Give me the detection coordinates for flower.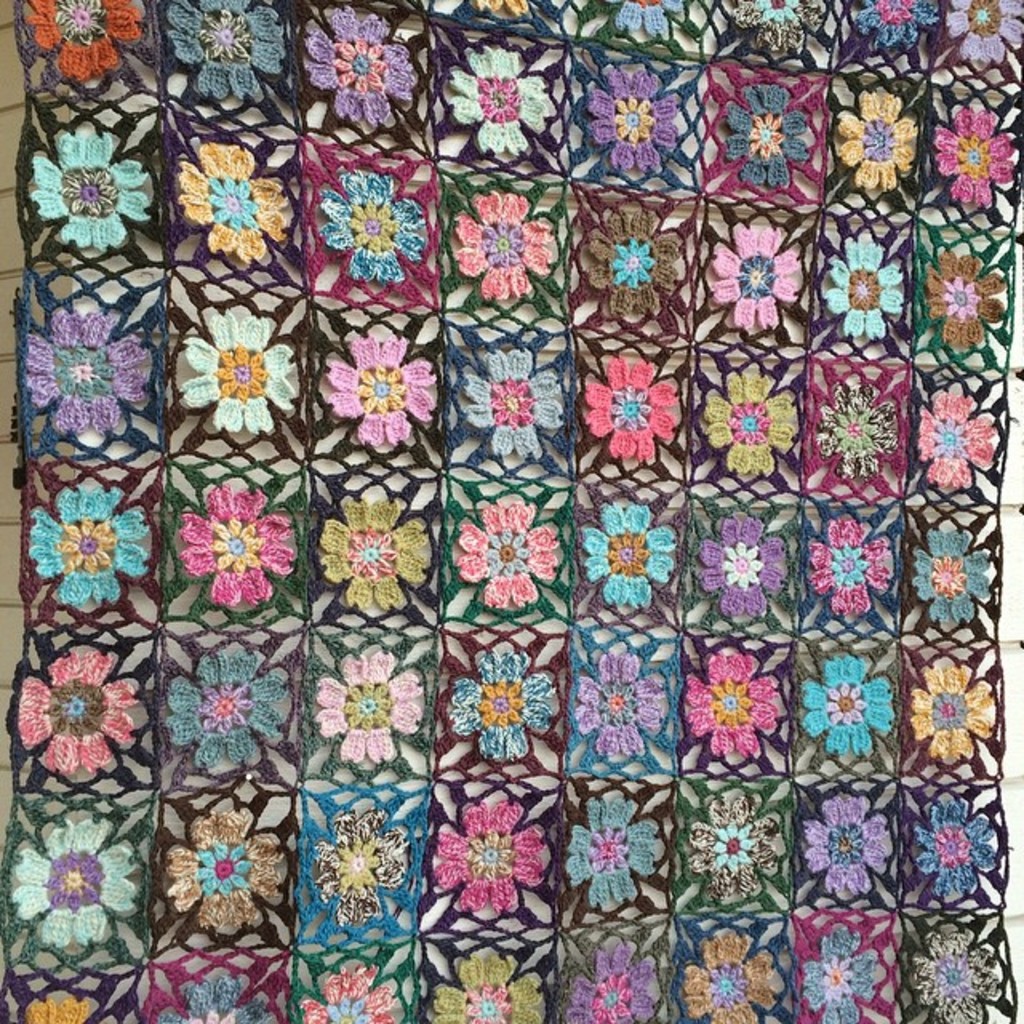
bbox(186, 302, 291, 422).
